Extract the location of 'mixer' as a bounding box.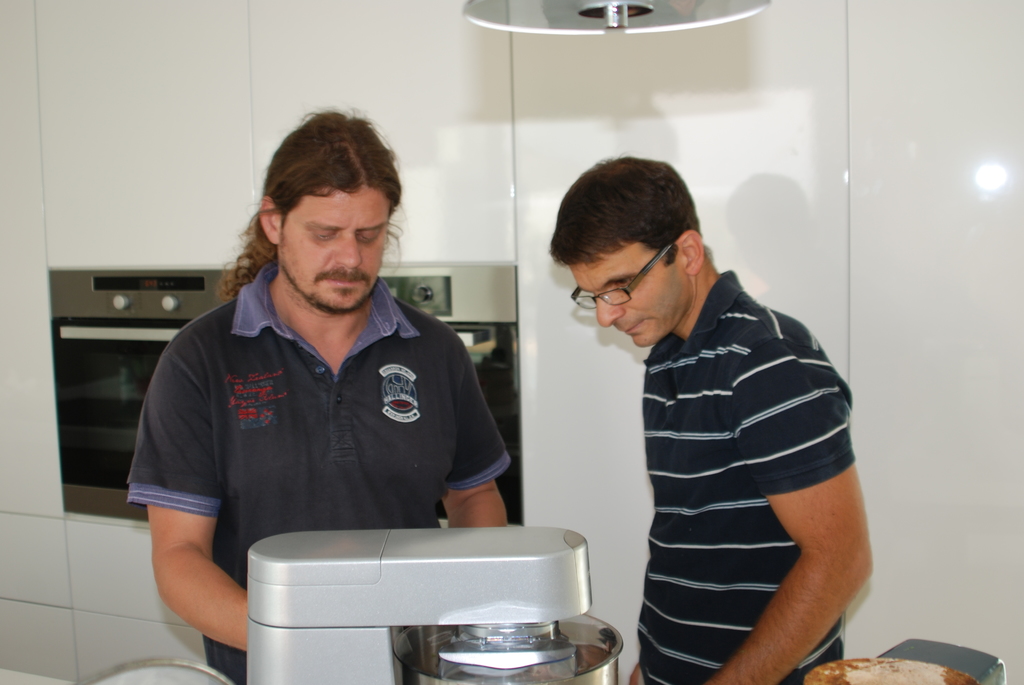
bbox=[243, 527, 623, 684].
